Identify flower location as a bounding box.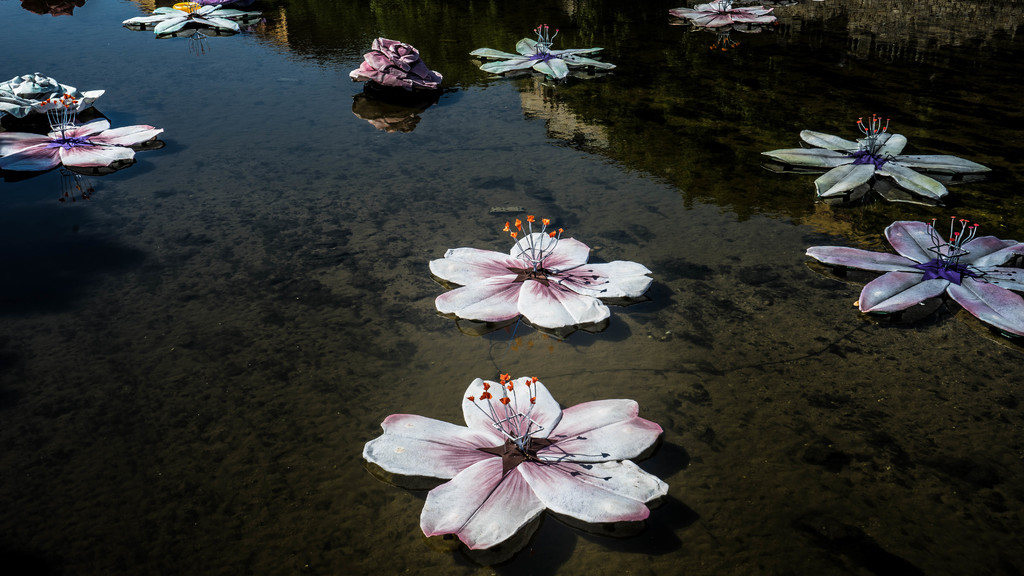
box=[120, 0, 258, 38].
